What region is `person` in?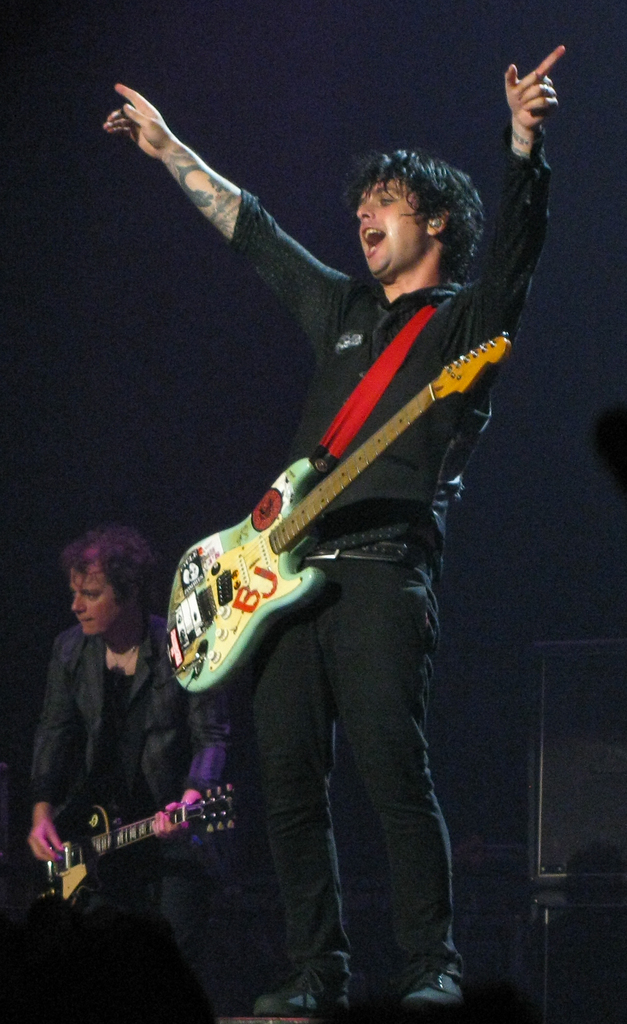
rect(23, 524, 266, 1023).
